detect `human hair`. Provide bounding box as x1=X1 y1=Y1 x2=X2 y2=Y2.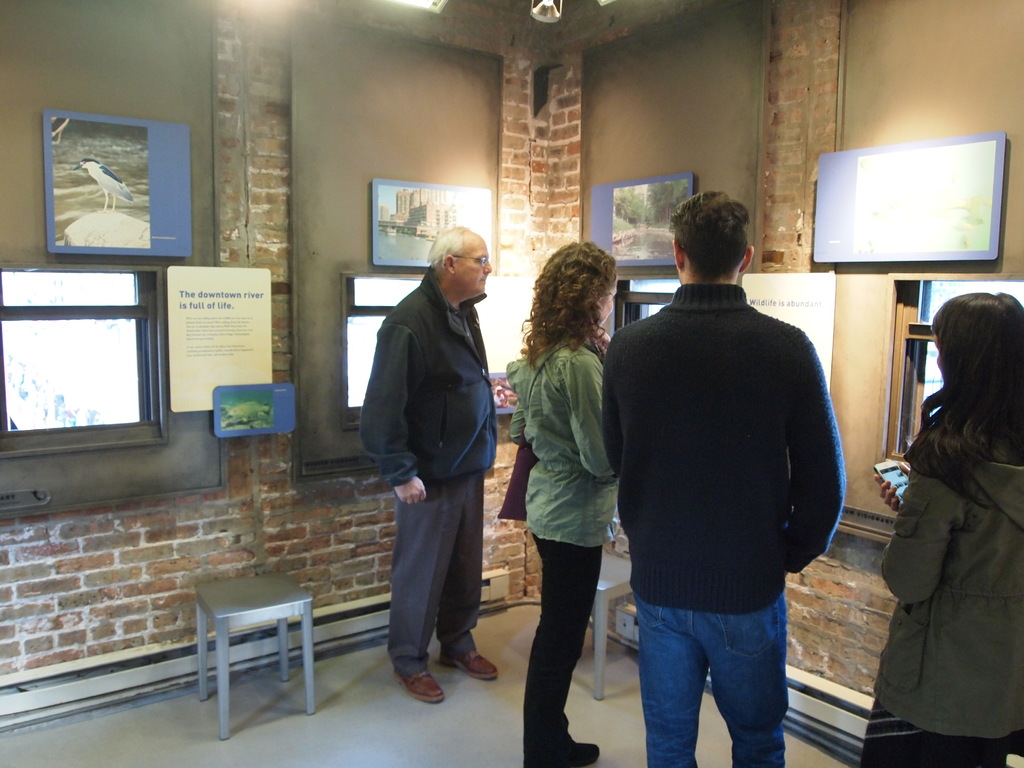
x1=515 y1=241 x2=620 y2=368.
